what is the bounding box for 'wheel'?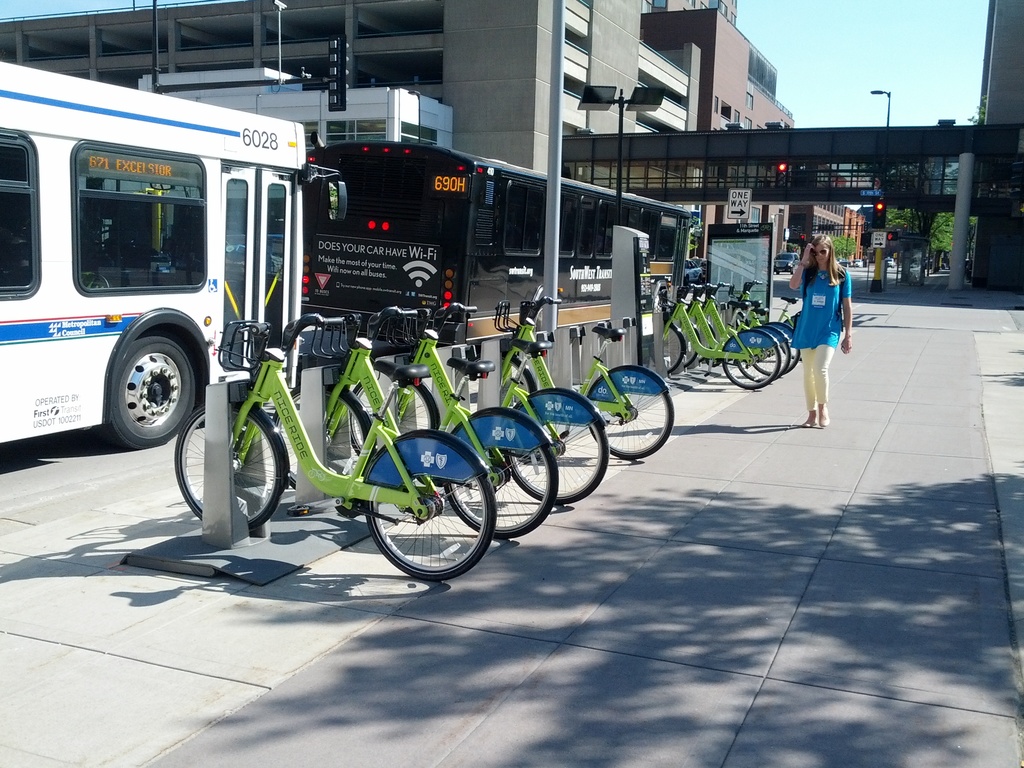
(left=180, top=399, right=285, bottom=524).
